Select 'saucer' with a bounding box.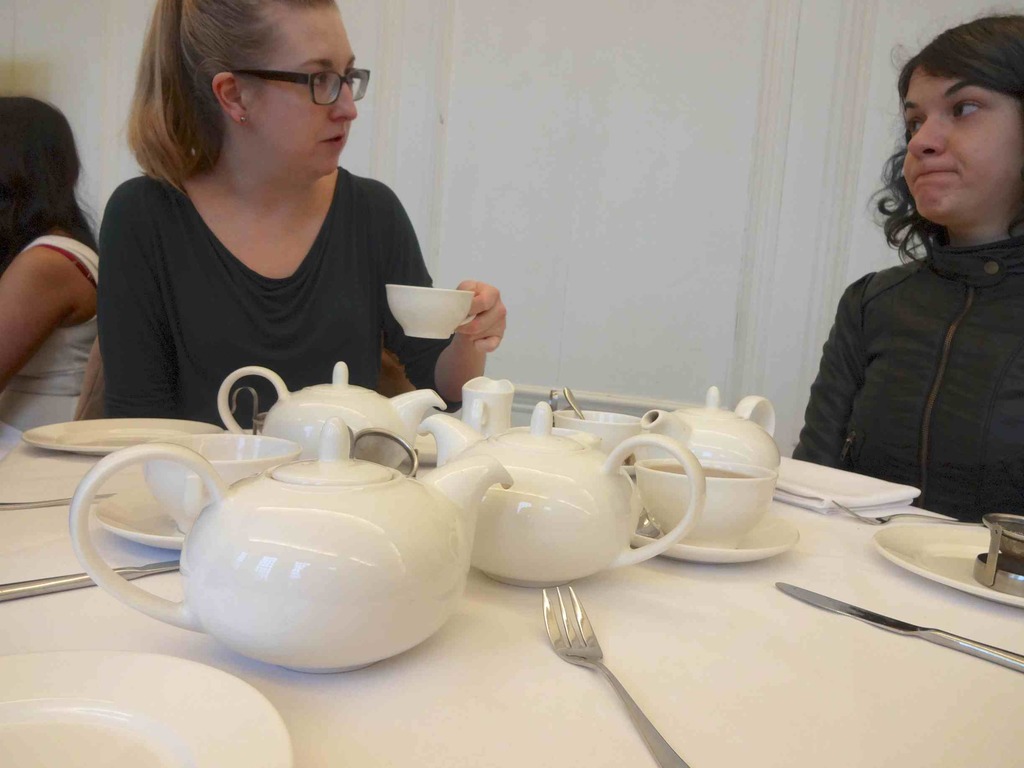
632, 509, 802, 564.
